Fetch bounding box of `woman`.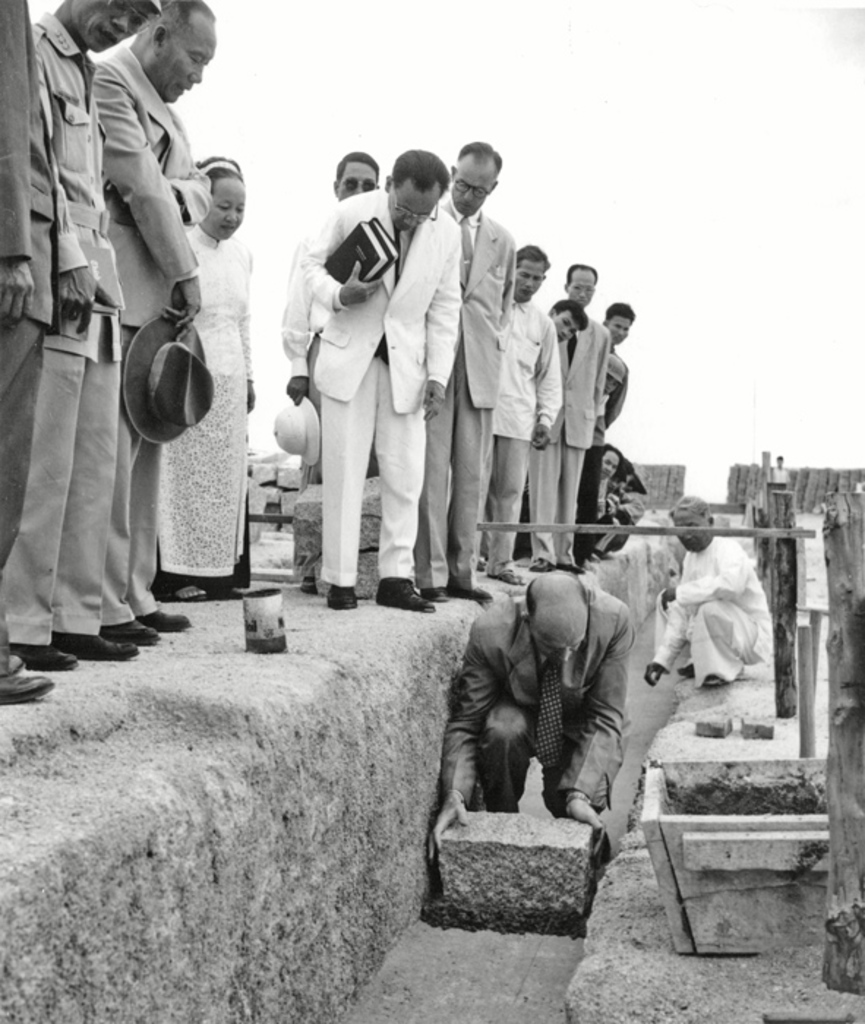
Bbox: 160,154,253,595.
